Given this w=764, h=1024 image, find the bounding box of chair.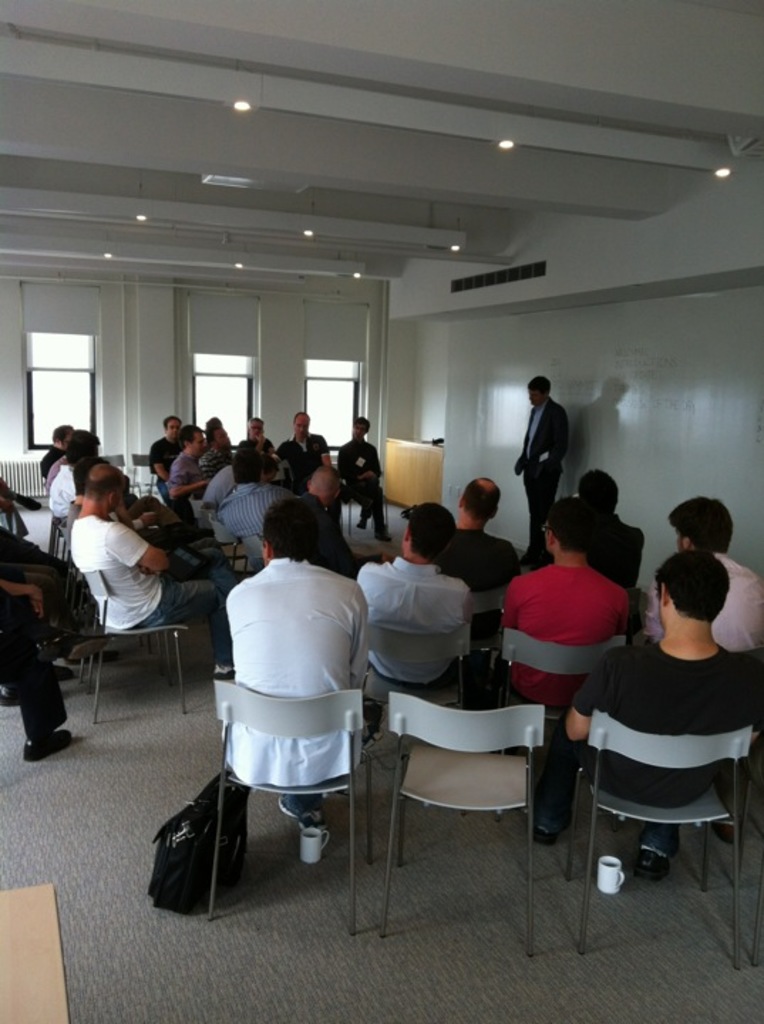
bbox(579, 715, 750, 966).
